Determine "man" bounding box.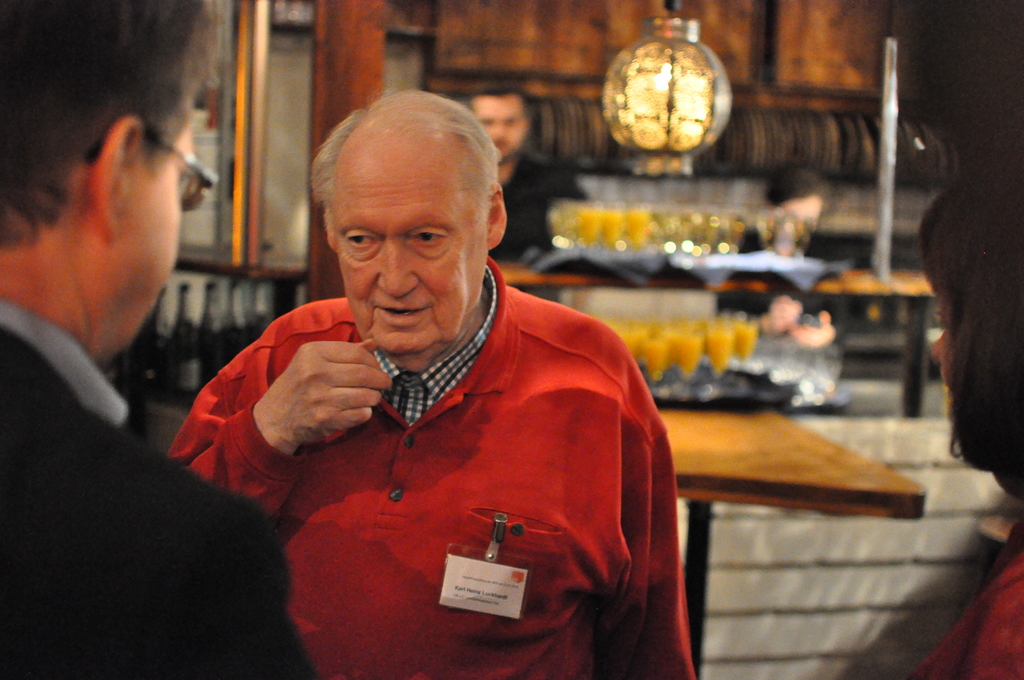
Determined: left=1, top=0, right=315, bottom=679.
